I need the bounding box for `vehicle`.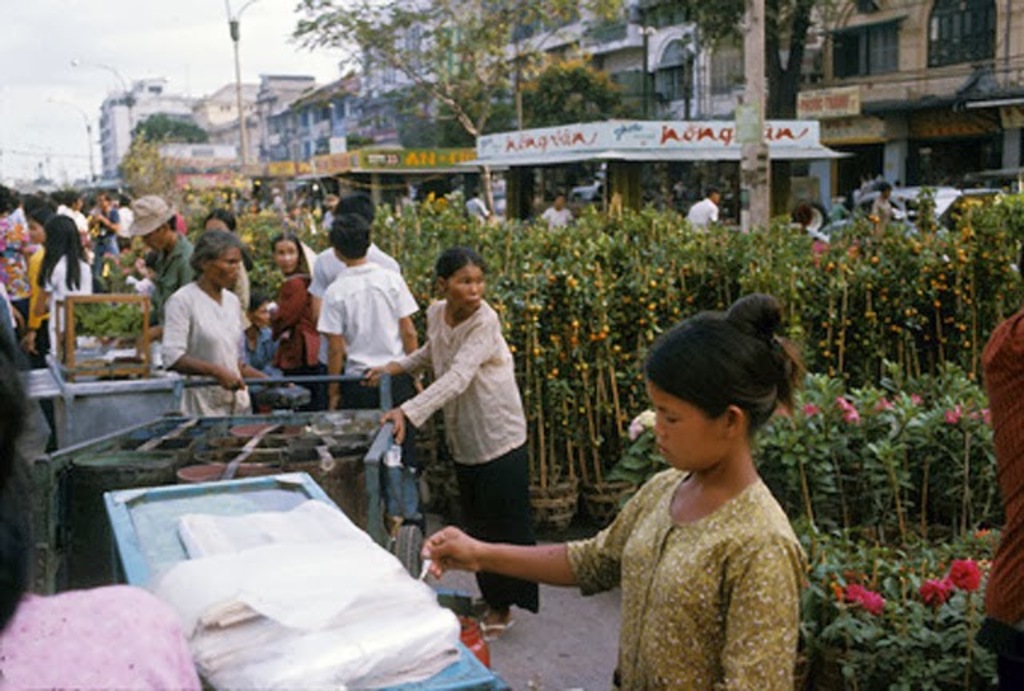
Here it is: 568/186/614/219.
